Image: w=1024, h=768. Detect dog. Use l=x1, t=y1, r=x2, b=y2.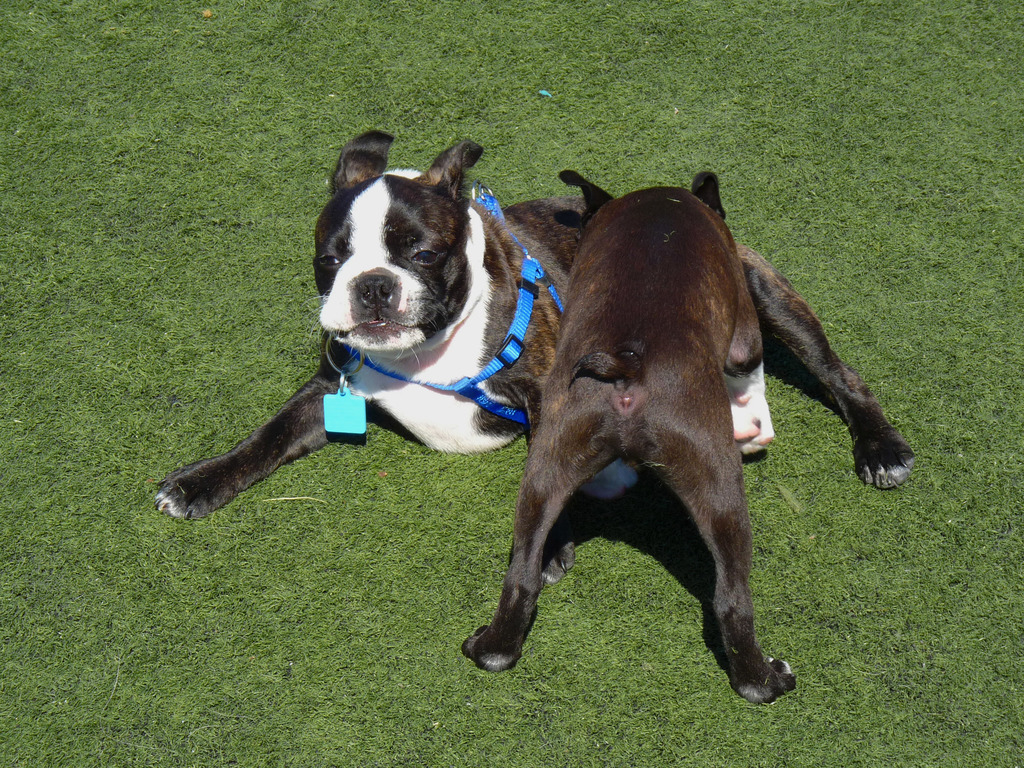
l=151, t=129, r=916, b=516.
